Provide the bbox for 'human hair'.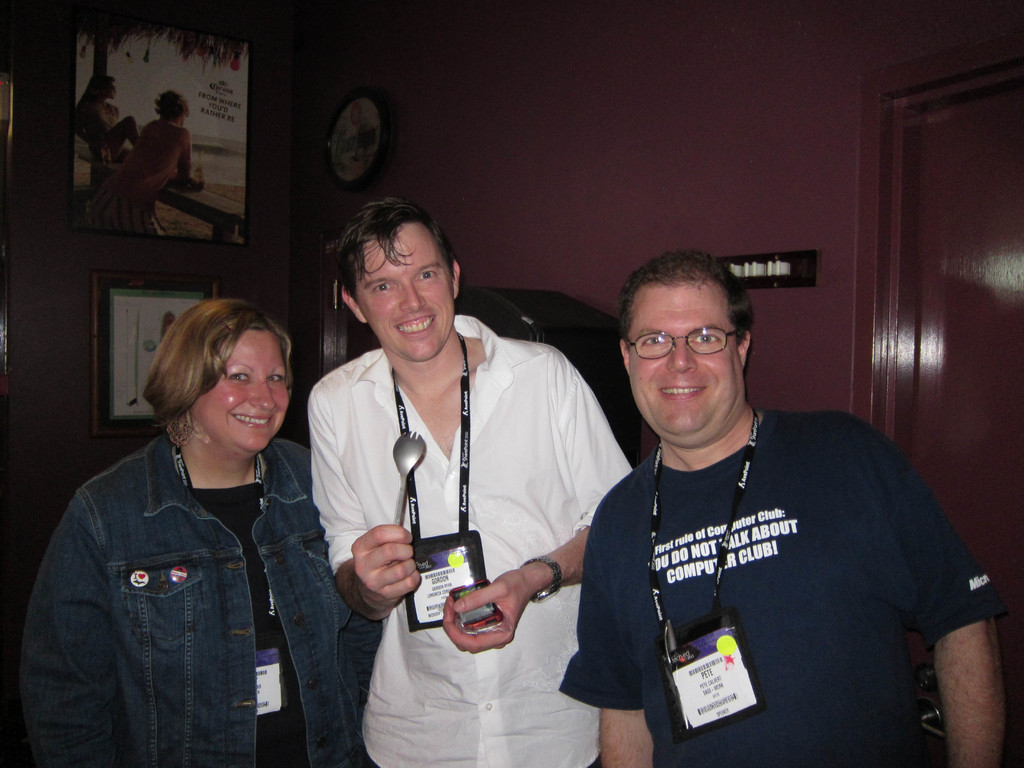
[139, 301, 307, 465].
